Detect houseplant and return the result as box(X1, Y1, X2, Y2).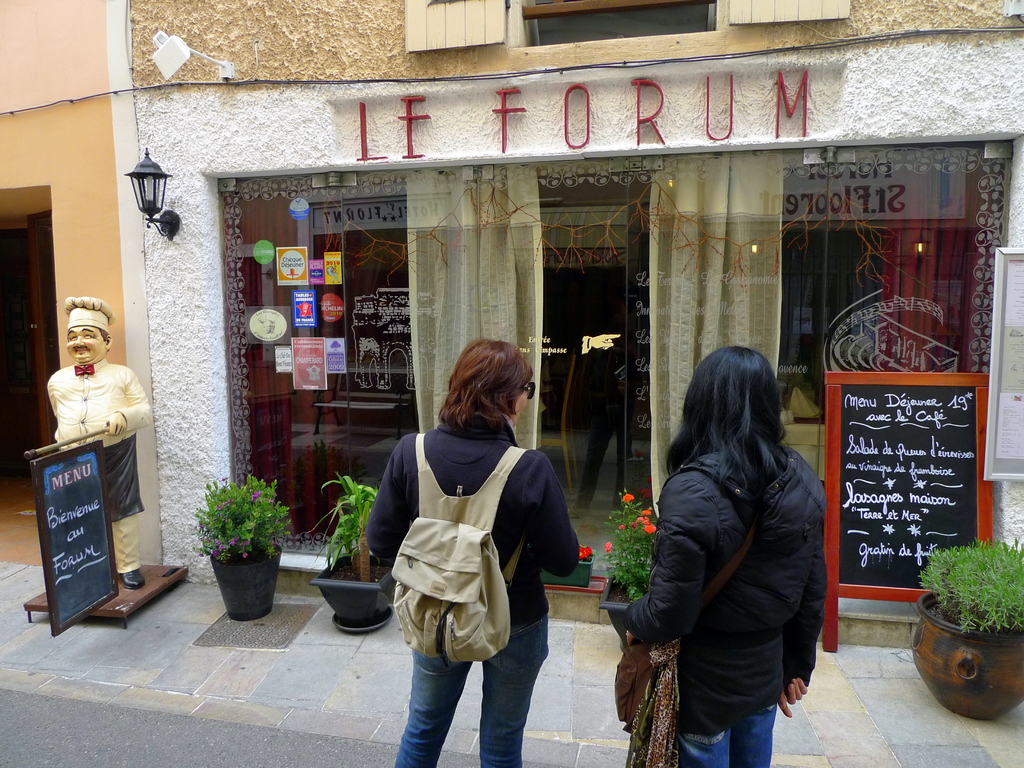
box(184, 461, 282, 607).
